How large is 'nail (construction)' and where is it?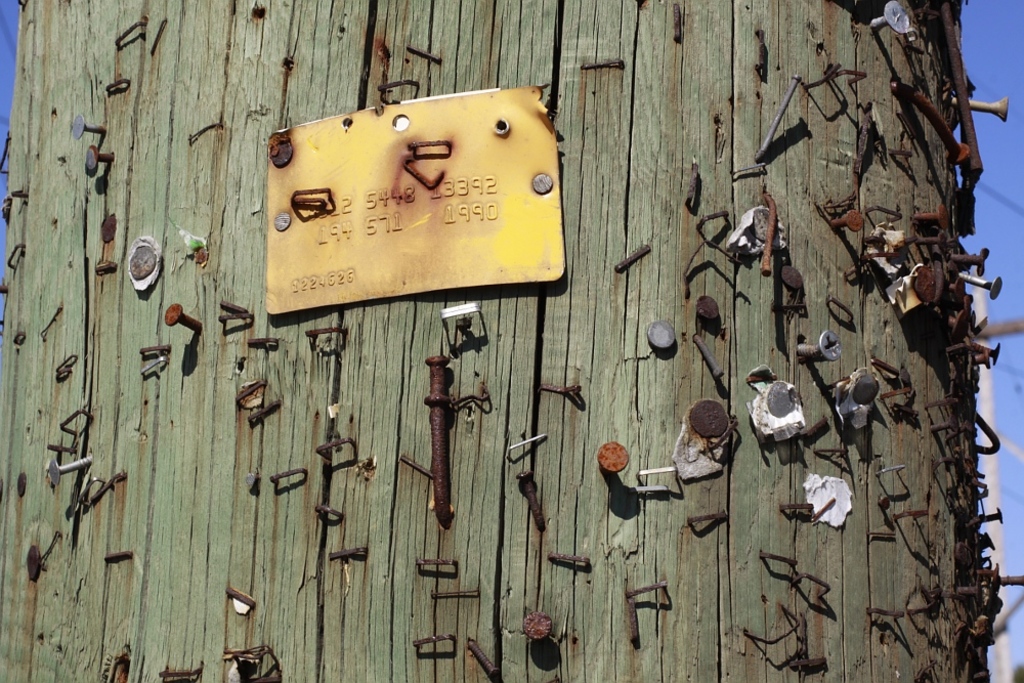
Bounding box: bbox=(901, 267, 935, 307).
